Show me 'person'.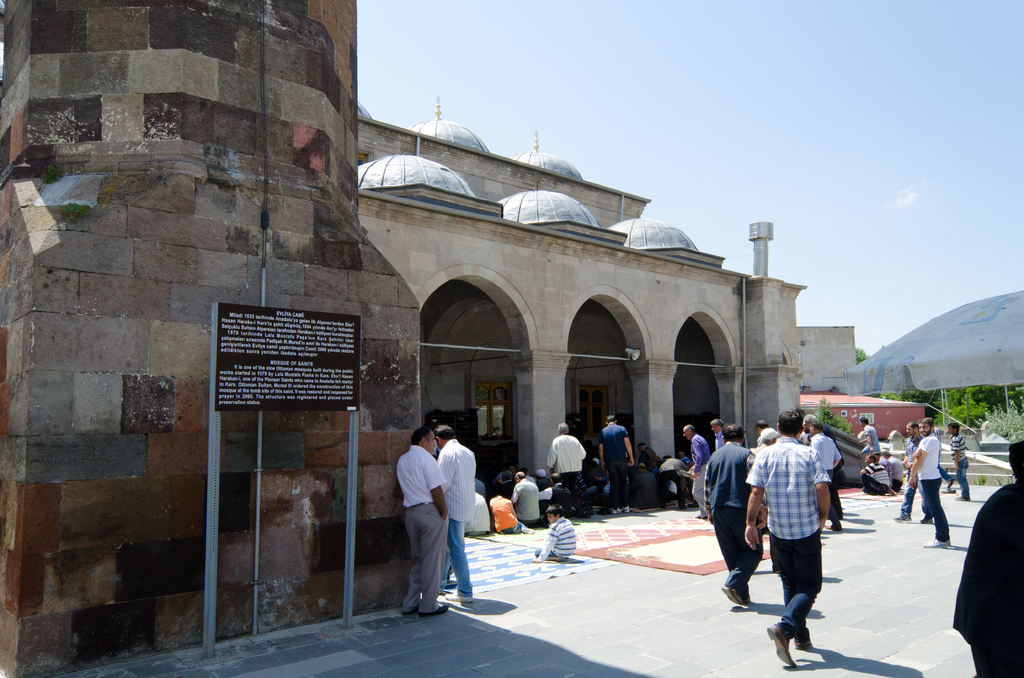
'person' is here: x1=712 y1=418 x2=726 y2=451.
